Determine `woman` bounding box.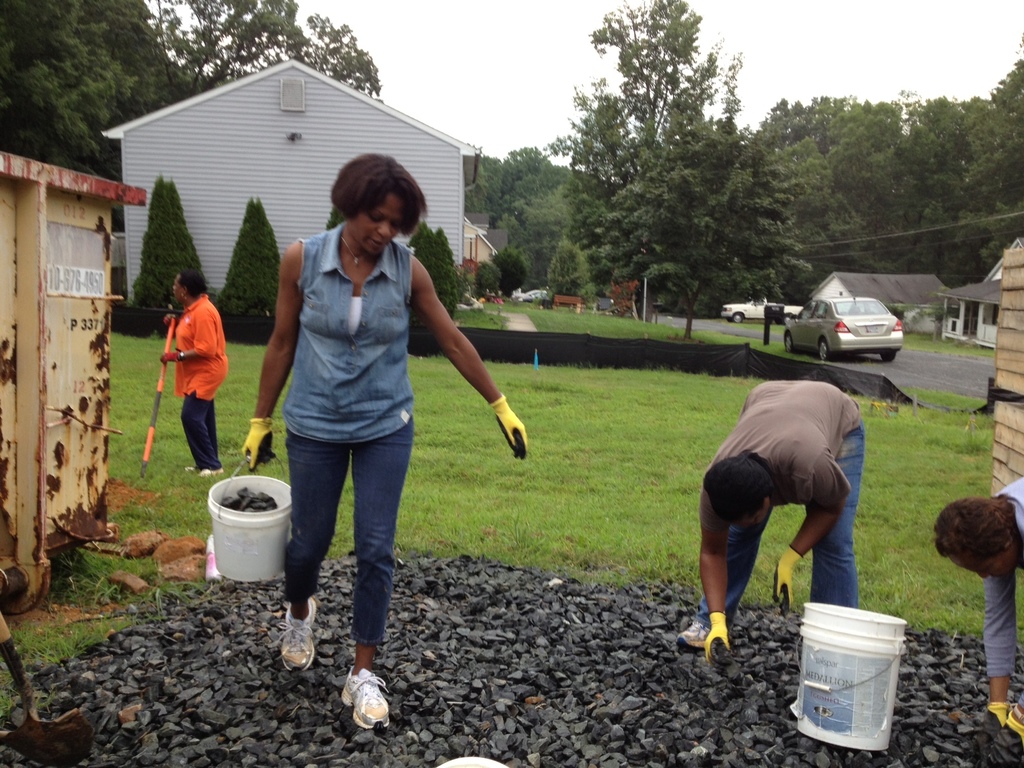
Determined: x1=932, y1=468, x2=1023, y2=767.
